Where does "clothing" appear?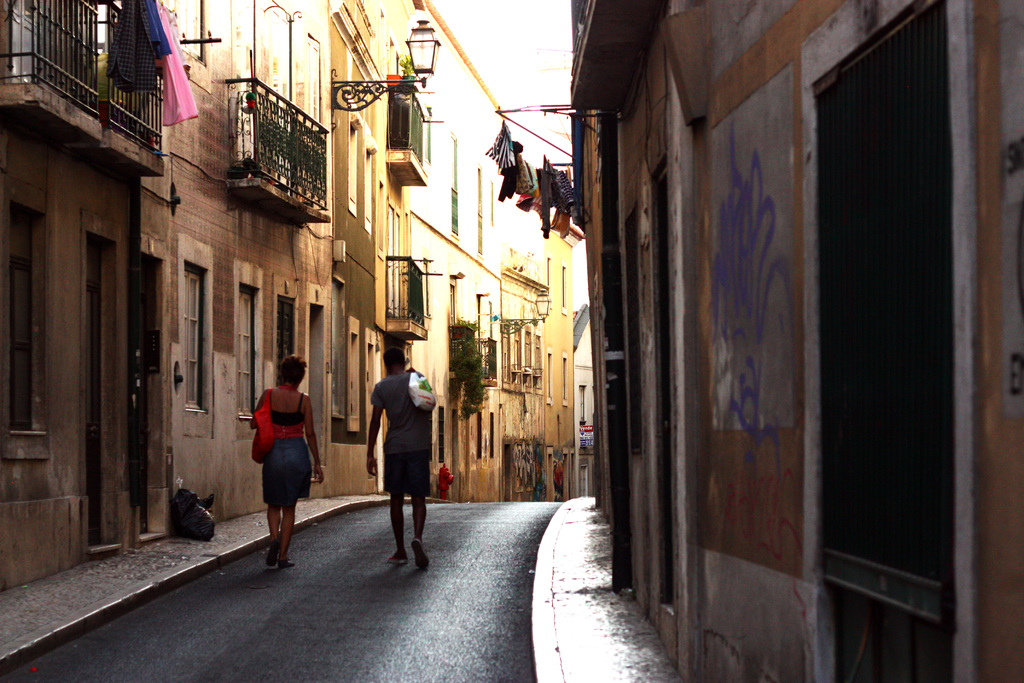
Appears at (547, 167, 572, 210).
